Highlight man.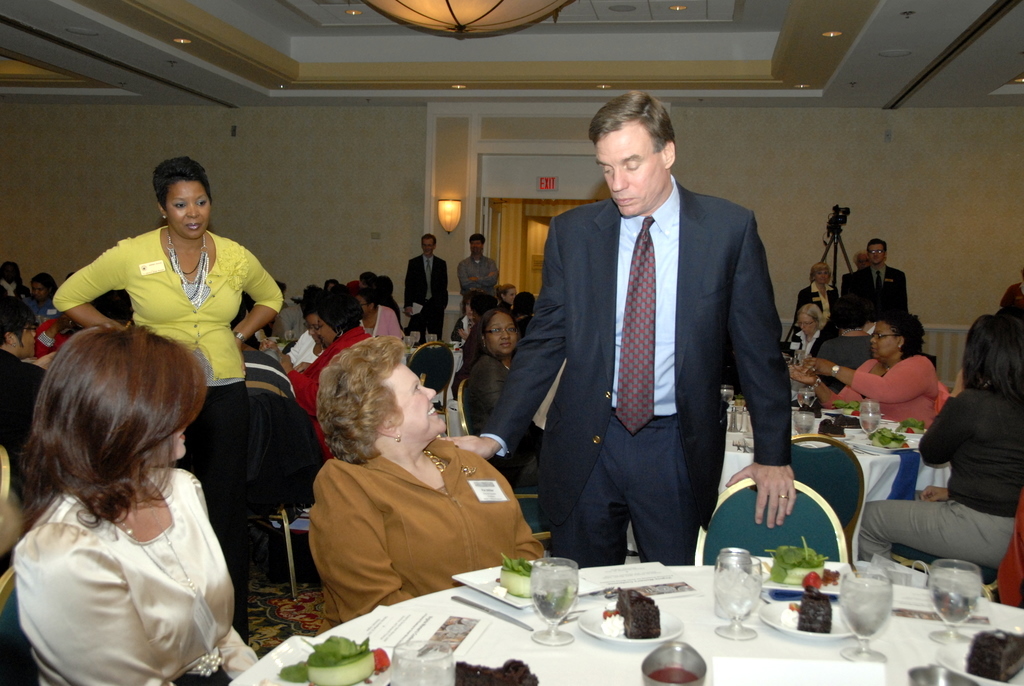
Highlighted region: <bbox>456, 236, 501, 311</bbox>.
